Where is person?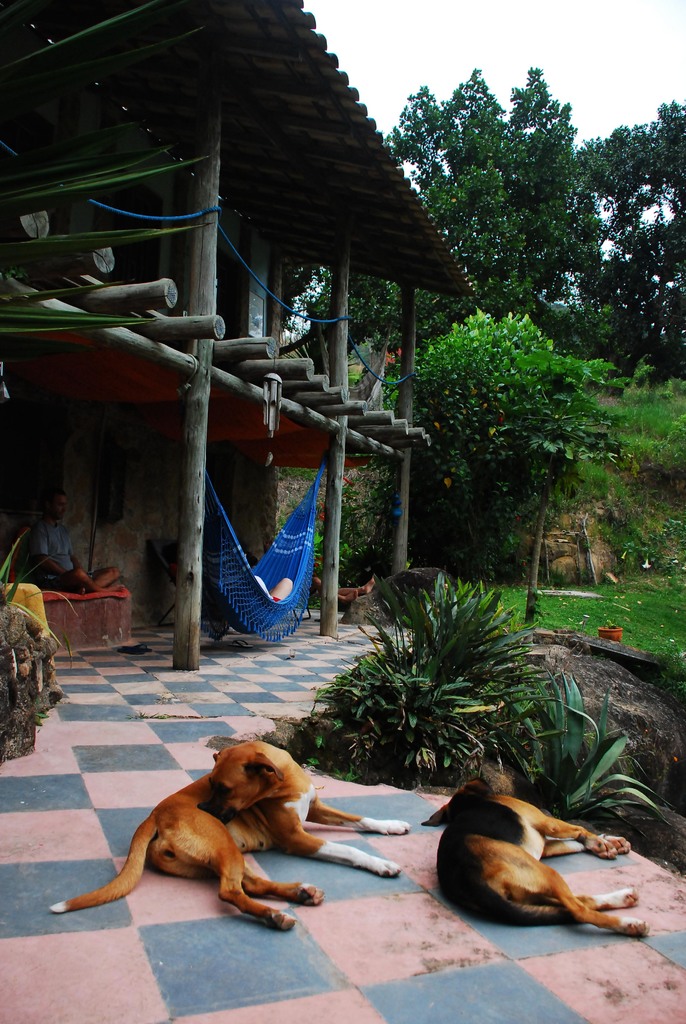
242:550:296:601.
